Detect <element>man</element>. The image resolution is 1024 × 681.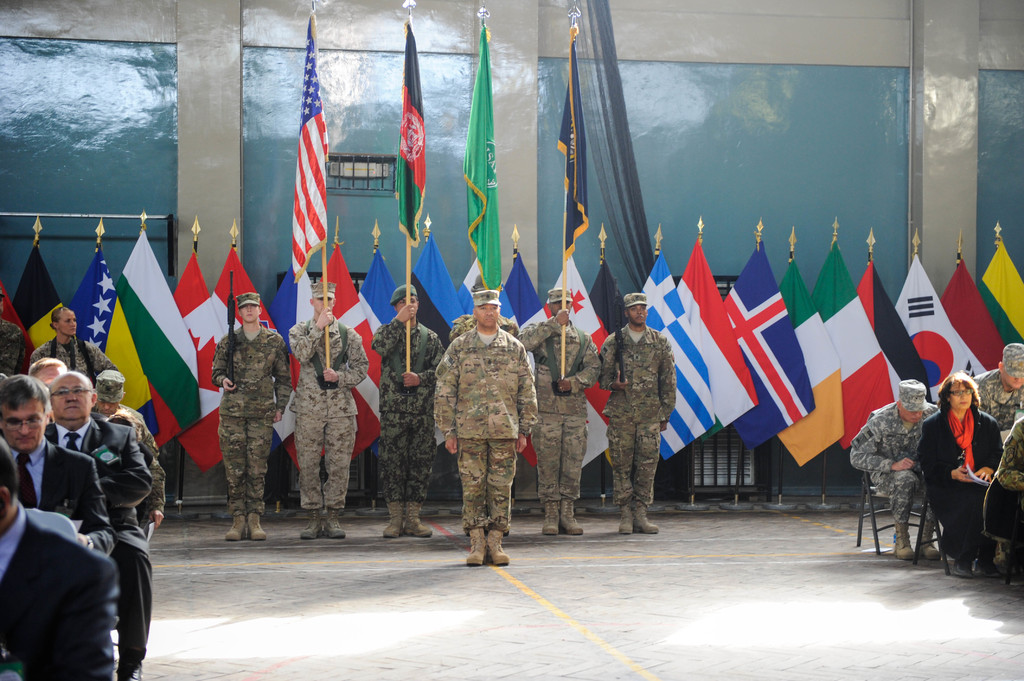
region(849, 378, 941, 561).
